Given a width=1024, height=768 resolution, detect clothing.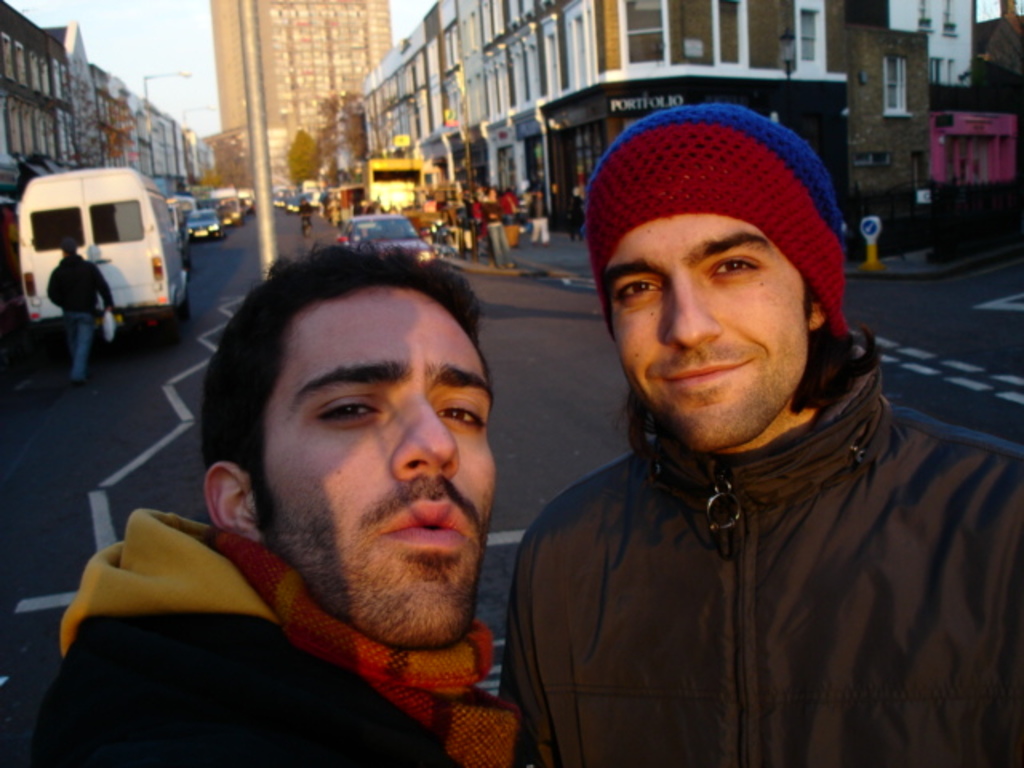
466/158/1016/760.
